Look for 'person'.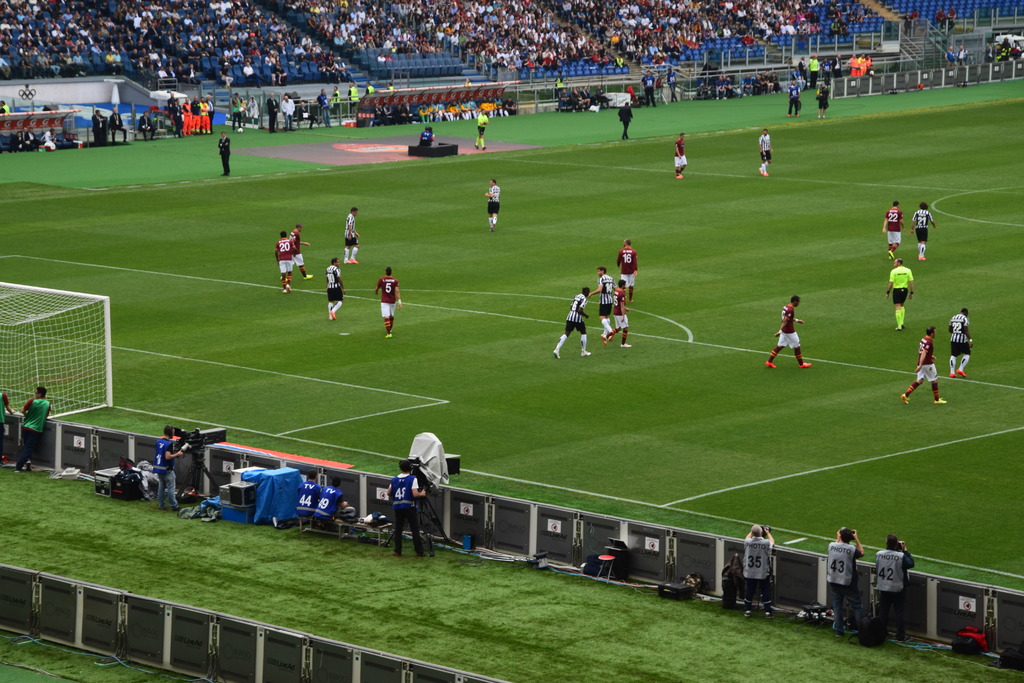
Found: select_region(18, 384, 52, 472).
